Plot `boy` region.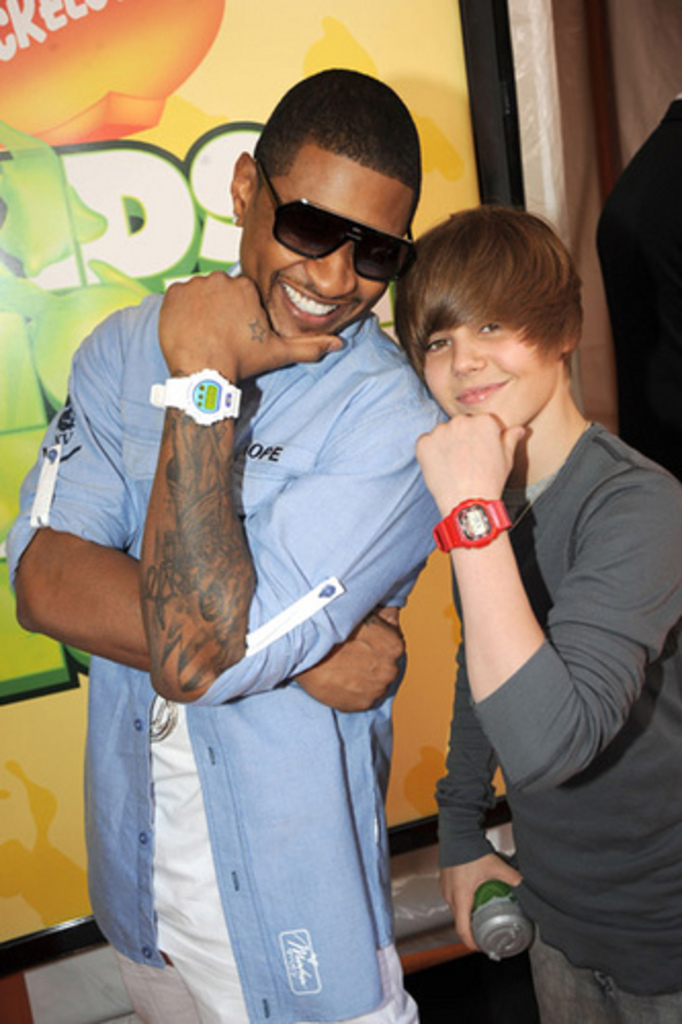
Plotted at {"x1": 395, "y1": 205, "x2": 680, "y2": 1022}.
